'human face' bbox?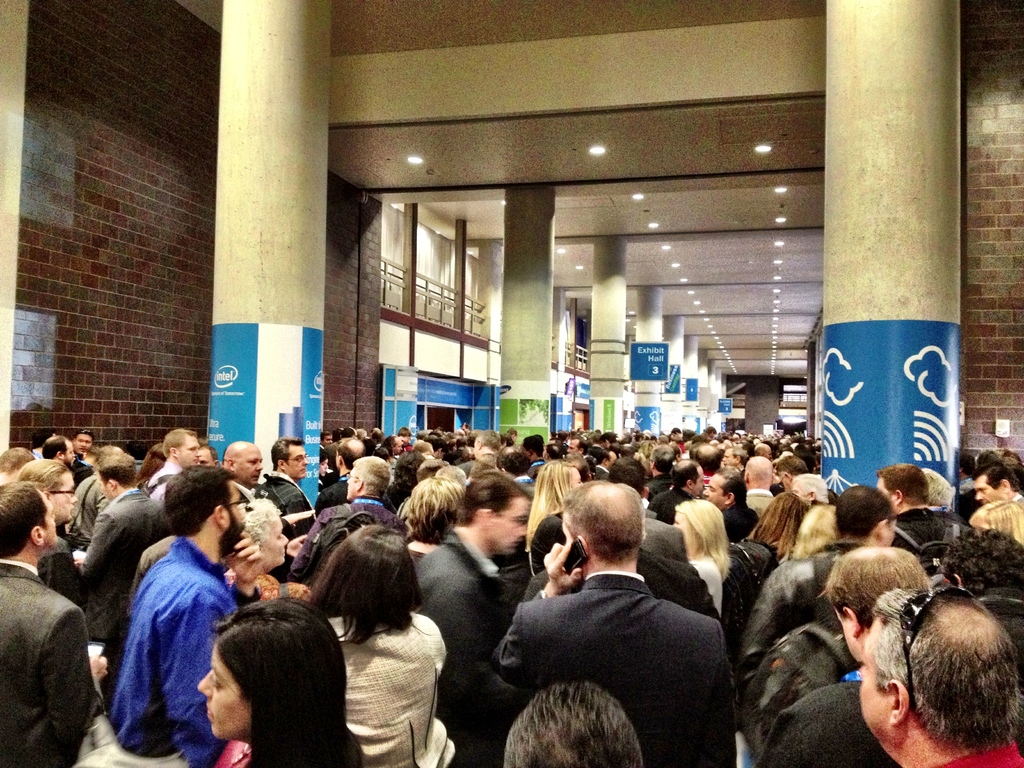
<region>227, 483, 246, 557</region>
